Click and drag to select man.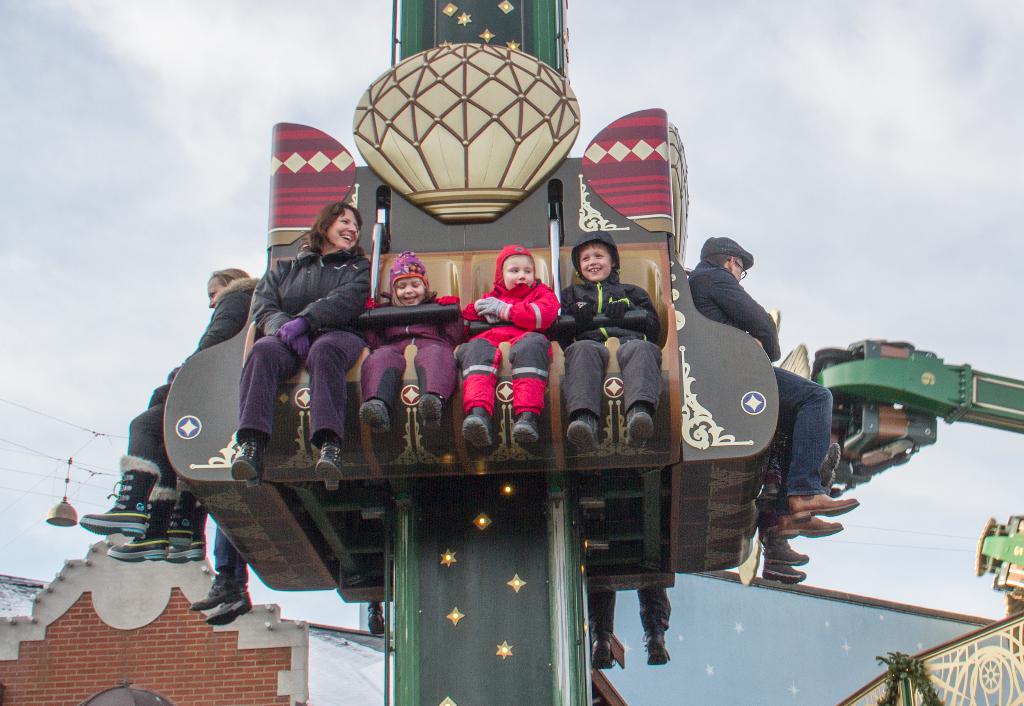
Selection: bbox(693, 236, 788, 367).
